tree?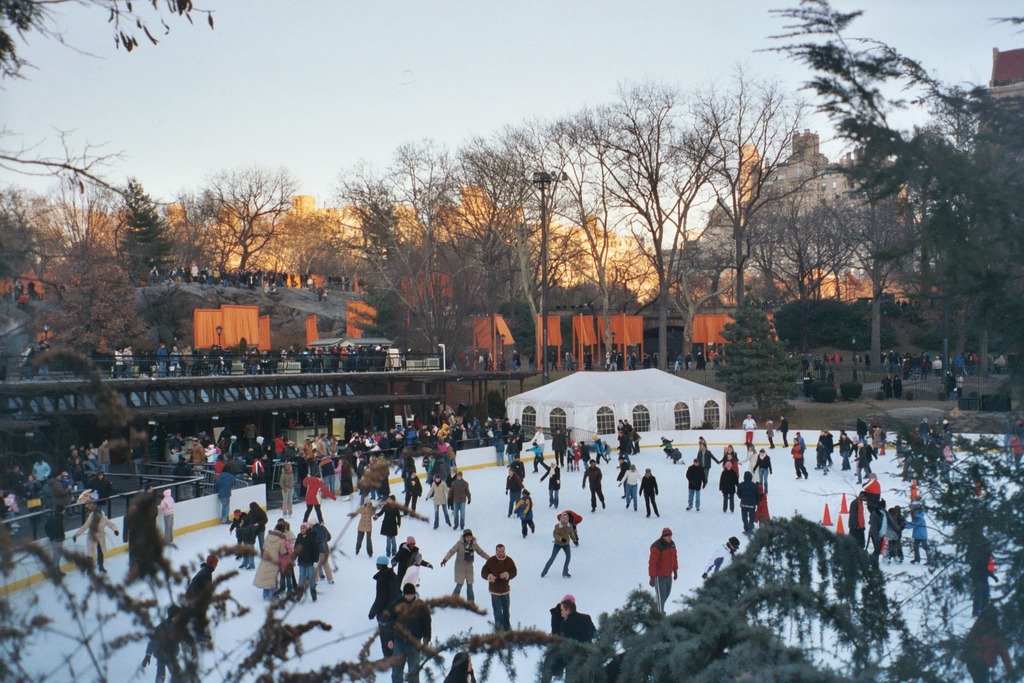
box=[447, 128, 519, 368]
